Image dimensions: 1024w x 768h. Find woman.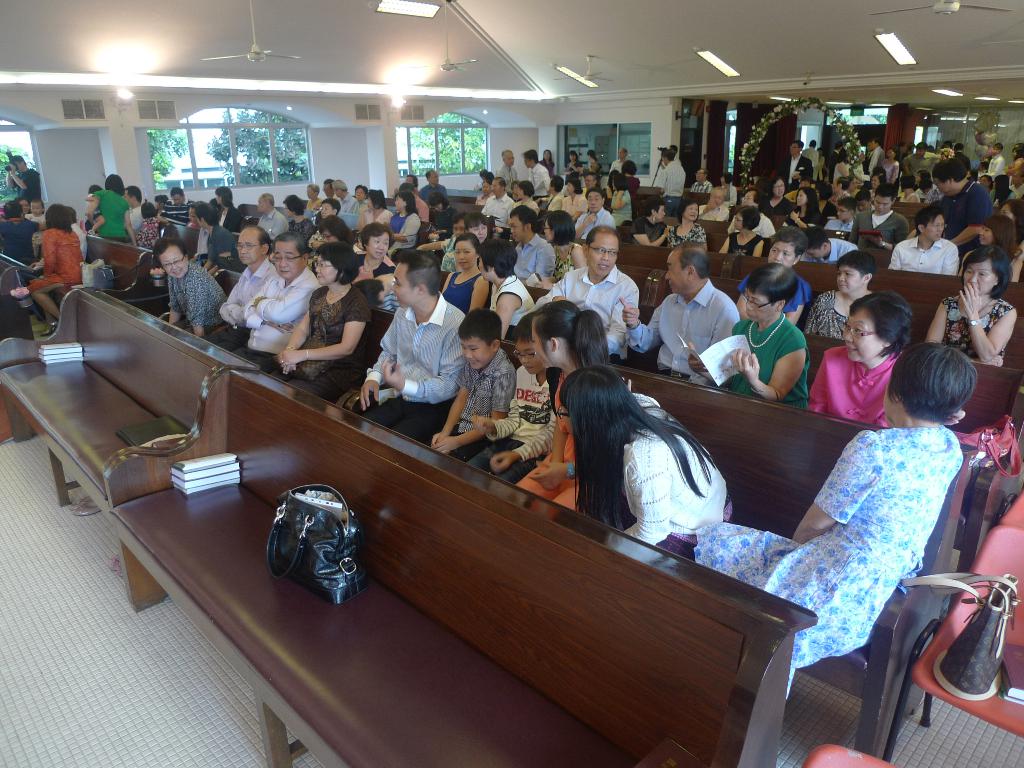
rect(285, 191, 319, 235).
